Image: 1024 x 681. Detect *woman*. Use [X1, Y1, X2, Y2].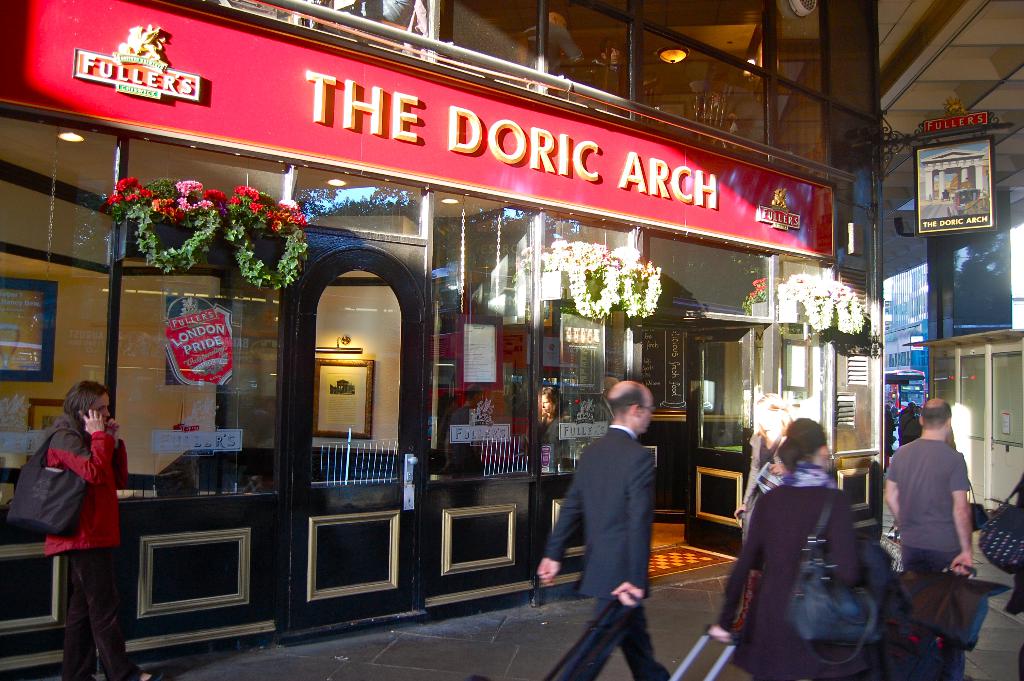
[710, 415, 871, 680].
